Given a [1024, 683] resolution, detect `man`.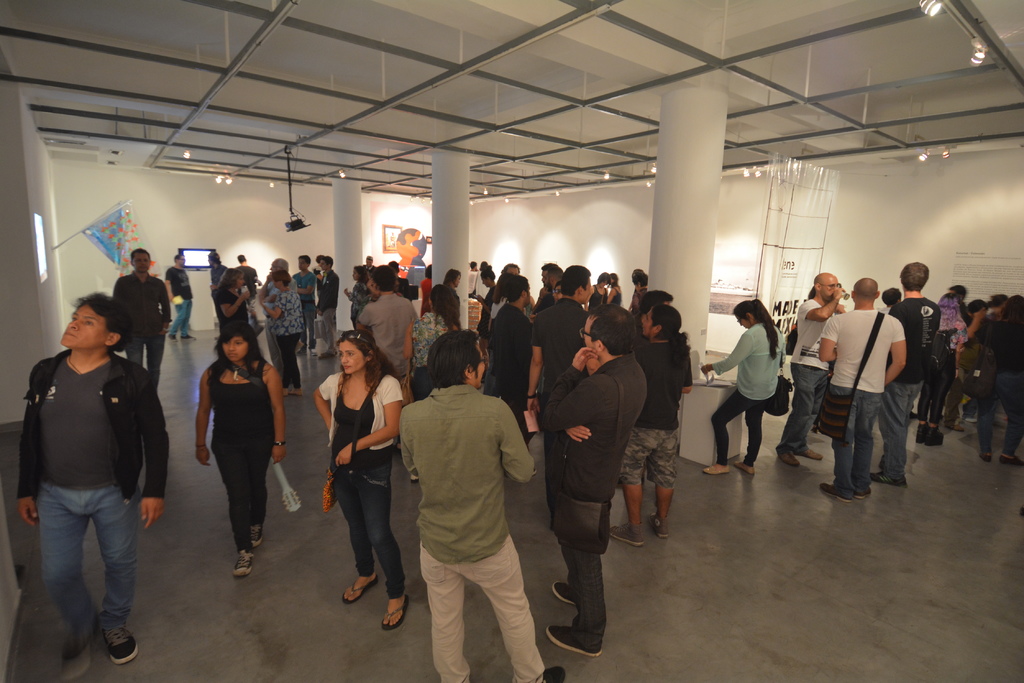
box(483, 271, 541, 435).
